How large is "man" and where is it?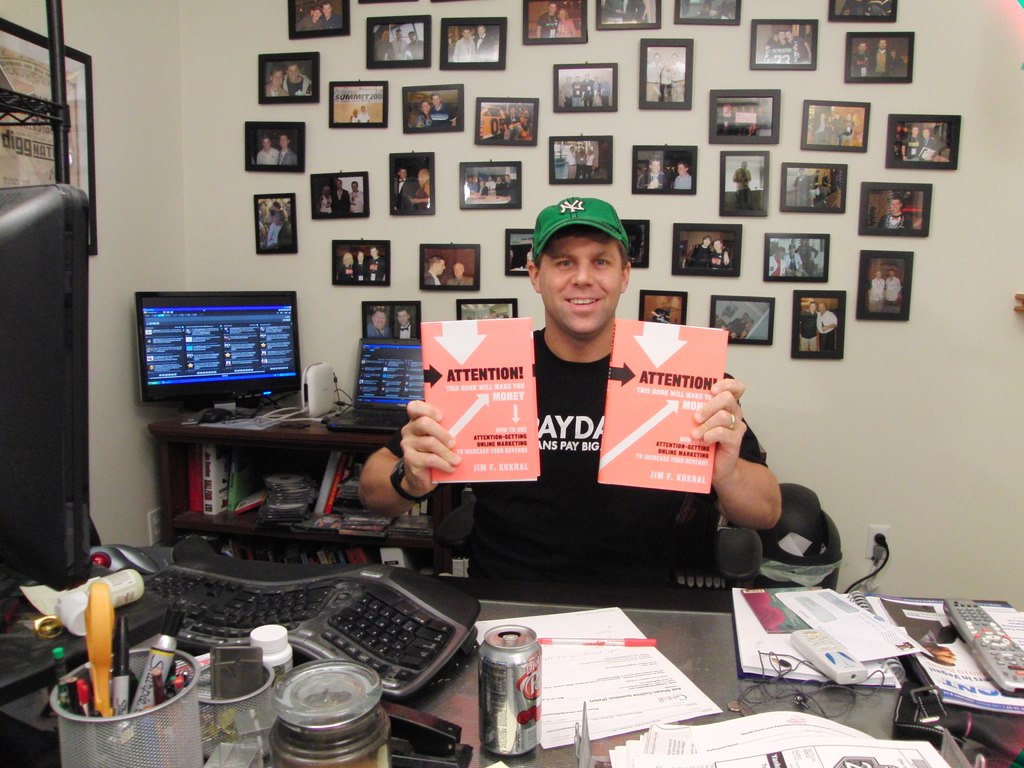
Bounding box: (252,136,280,165).
